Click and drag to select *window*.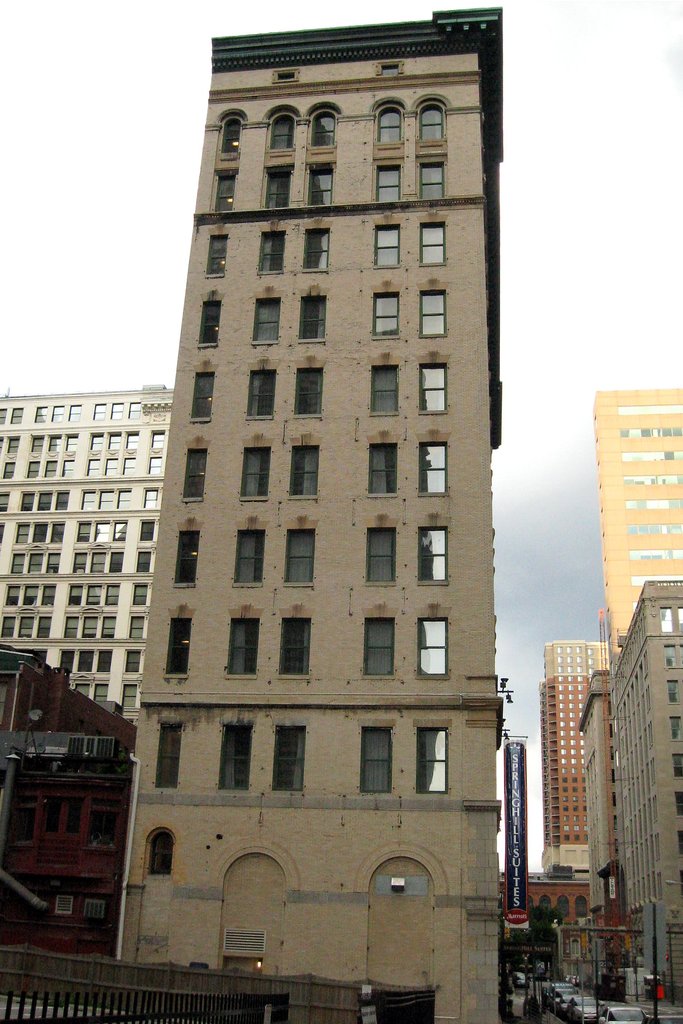
Selection: left=181, top=447, right=210, bottom=509.
